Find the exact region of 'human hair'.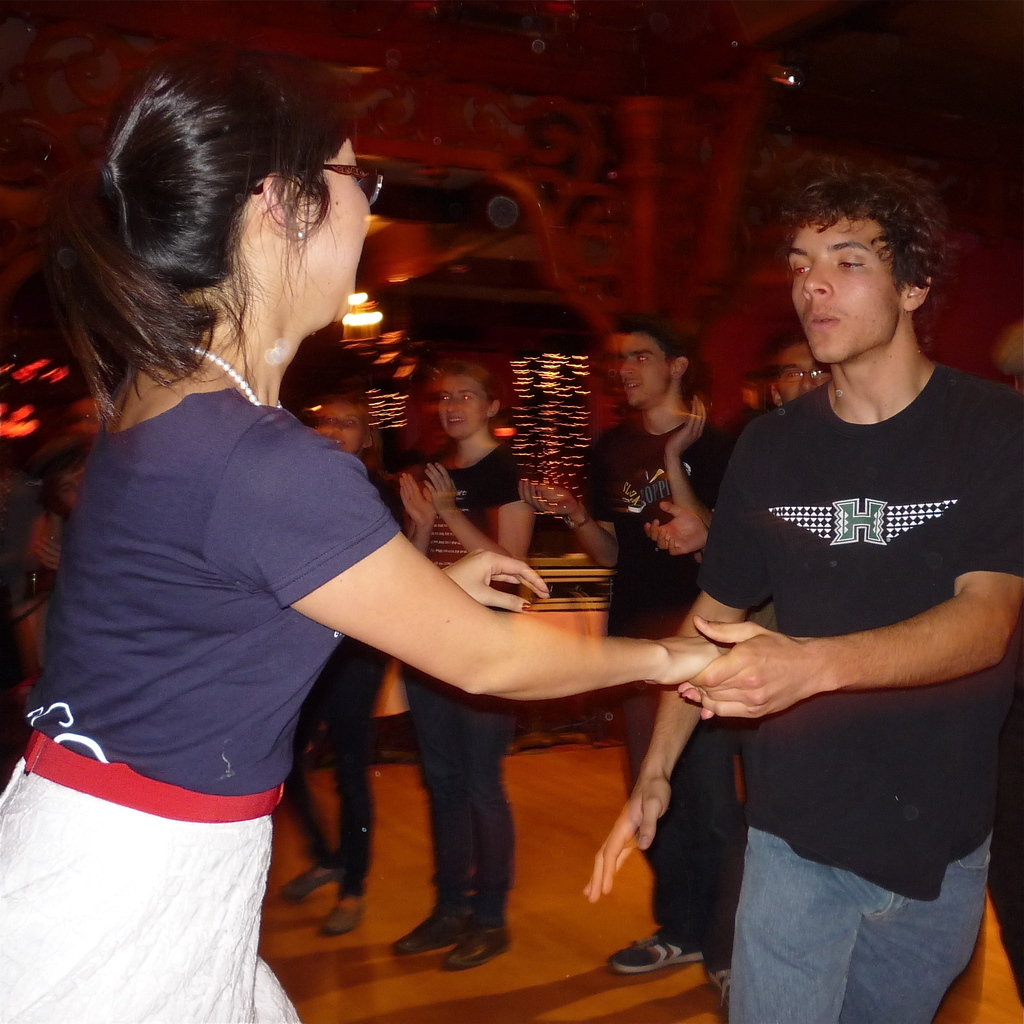
Exact region: 52 48 372 438.
